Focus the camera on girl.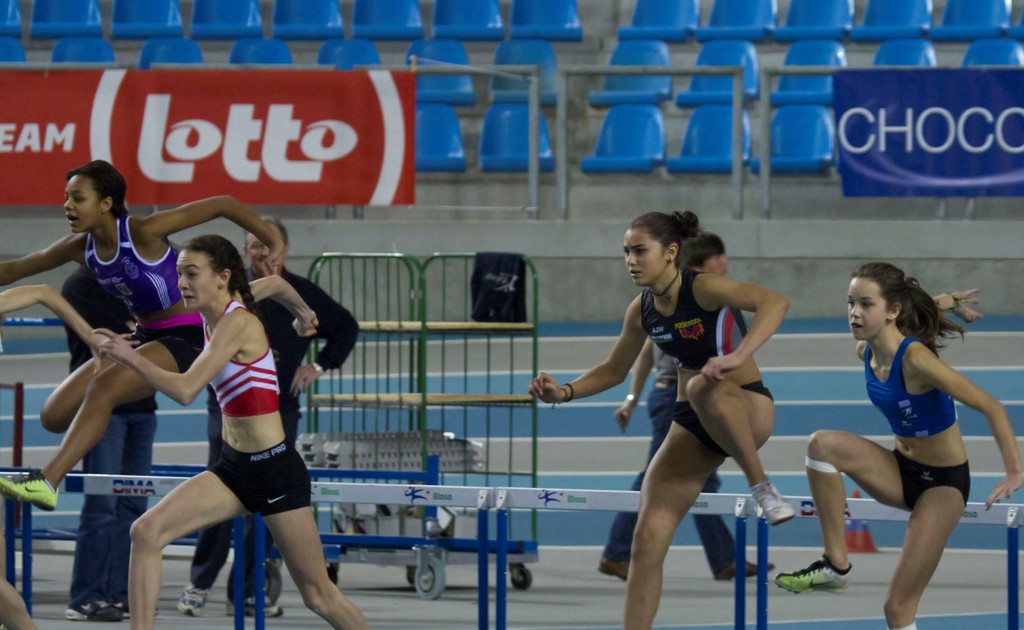
Focus region: [787,262,1023,629].
